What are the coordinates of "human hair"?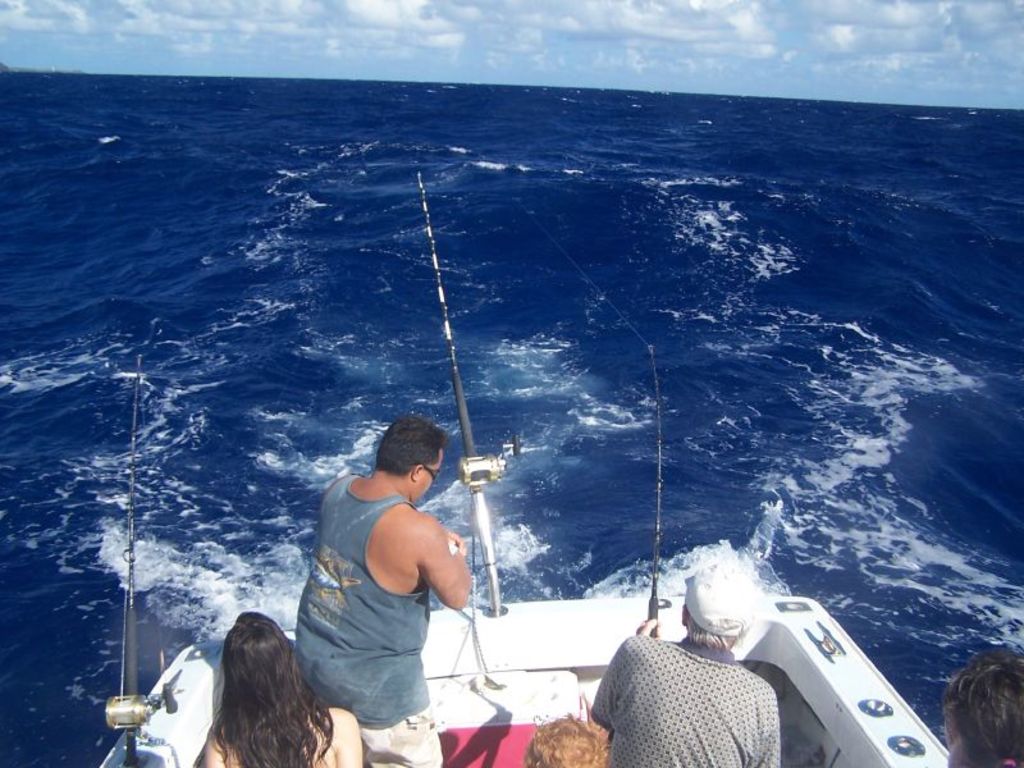
<box>374,417,451,480</box>.
